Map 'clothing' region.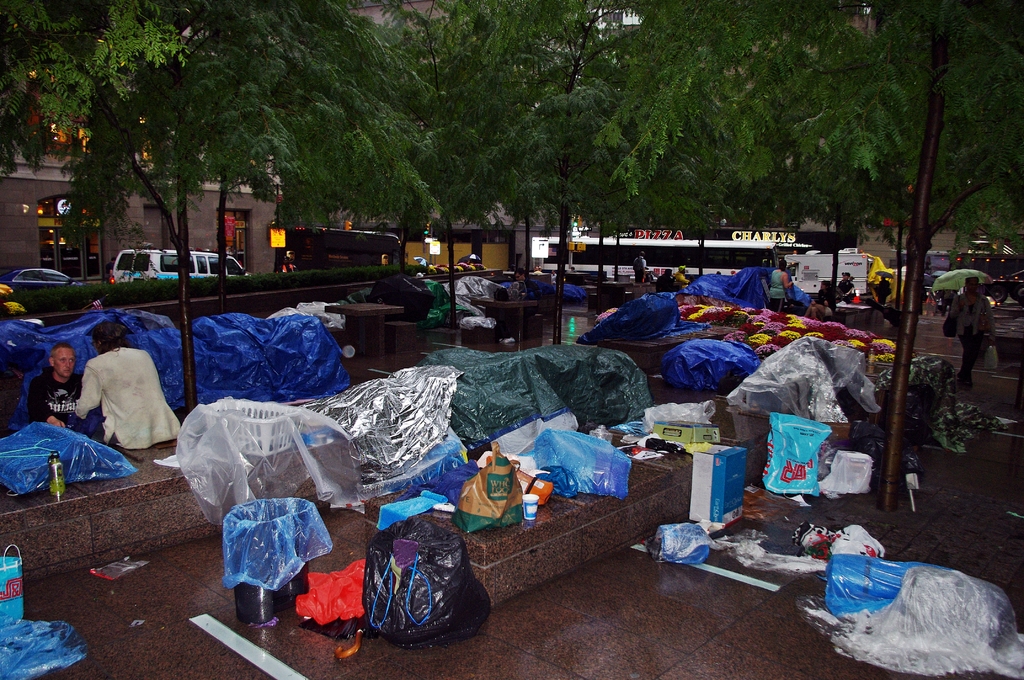
Mapped to region(25, 370, 100, 442).
